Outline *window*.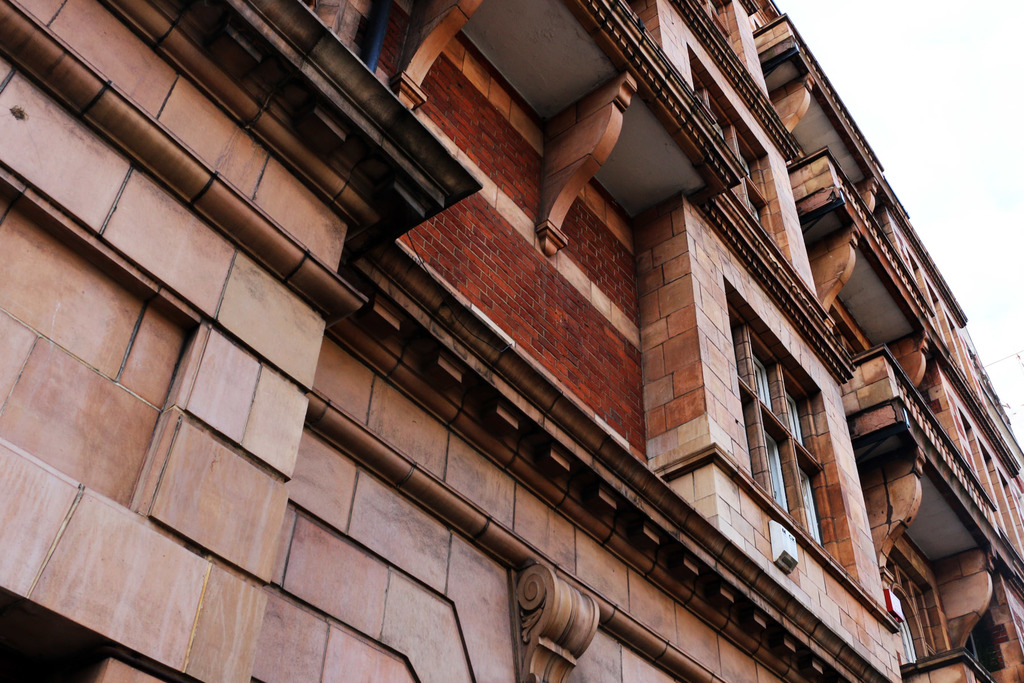
Outline: 732,313,829,552.
